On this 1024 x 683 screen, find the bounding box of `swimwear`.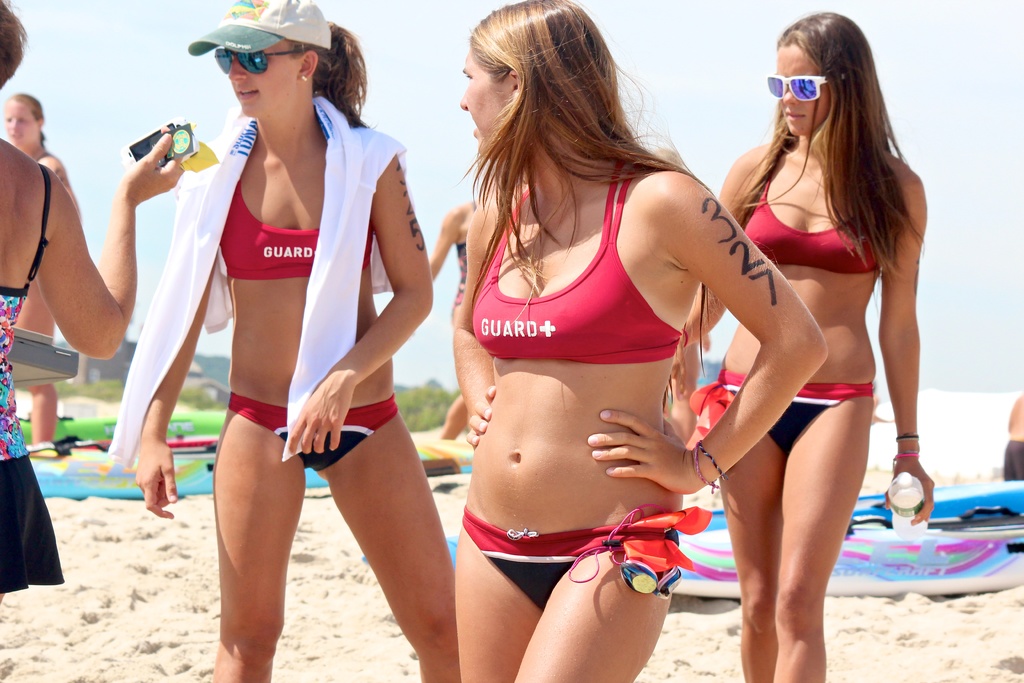
Bounding box: region(223, 393, 406, 474).
